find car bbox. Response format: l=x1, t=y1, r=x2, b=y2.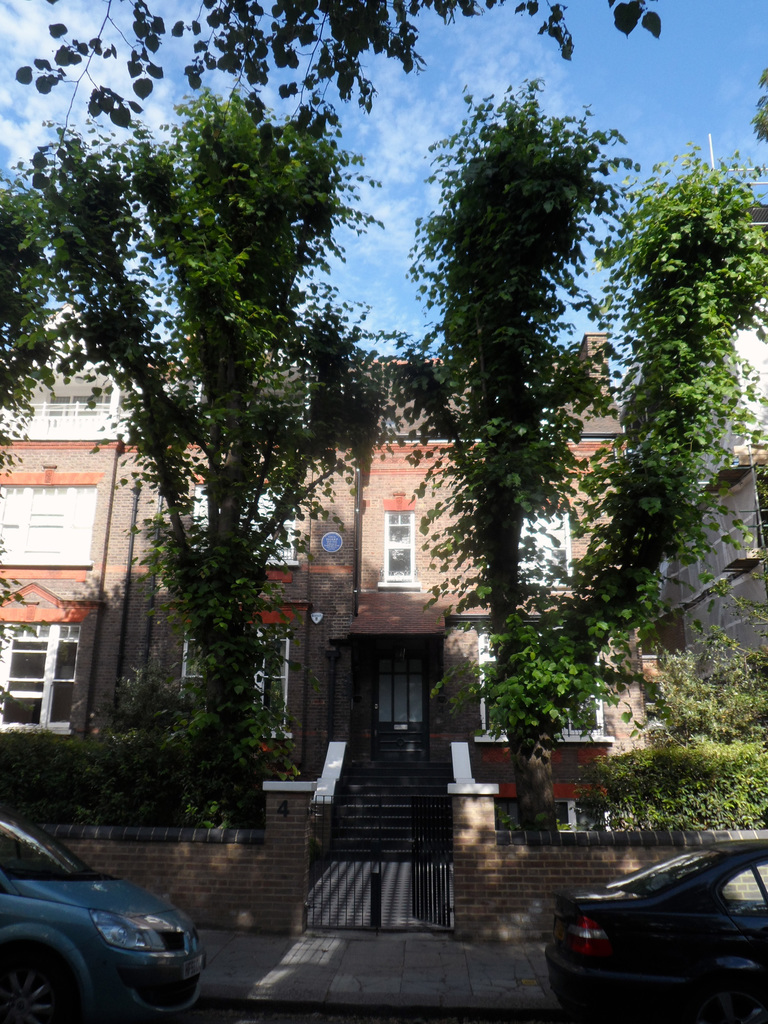
l=536, t=844, r=767, b=1023.
